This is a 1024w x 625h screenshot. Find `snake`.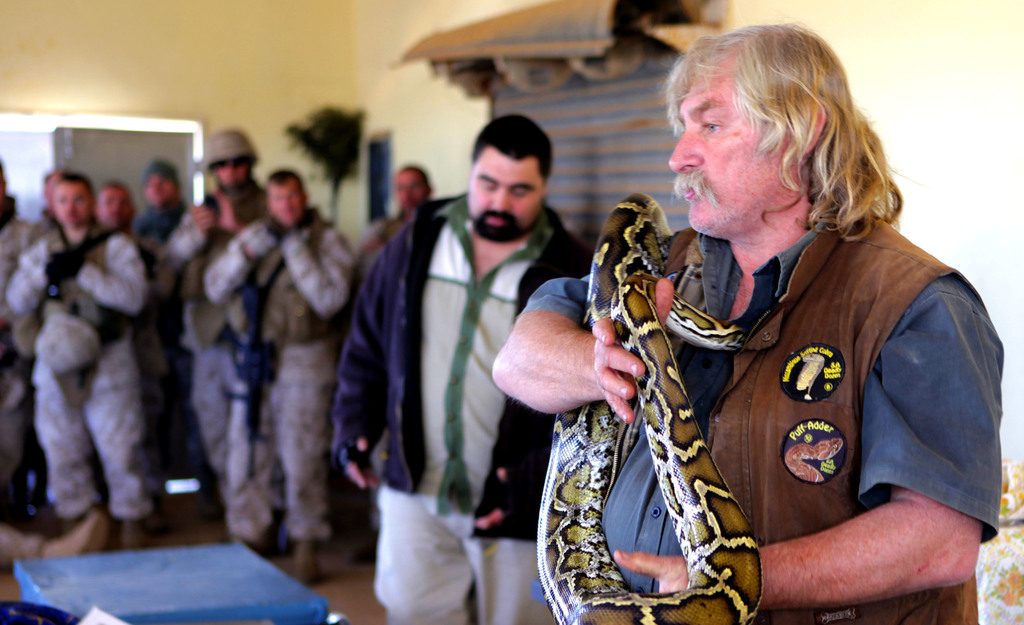
Bounding box: [536,194,760,624].
